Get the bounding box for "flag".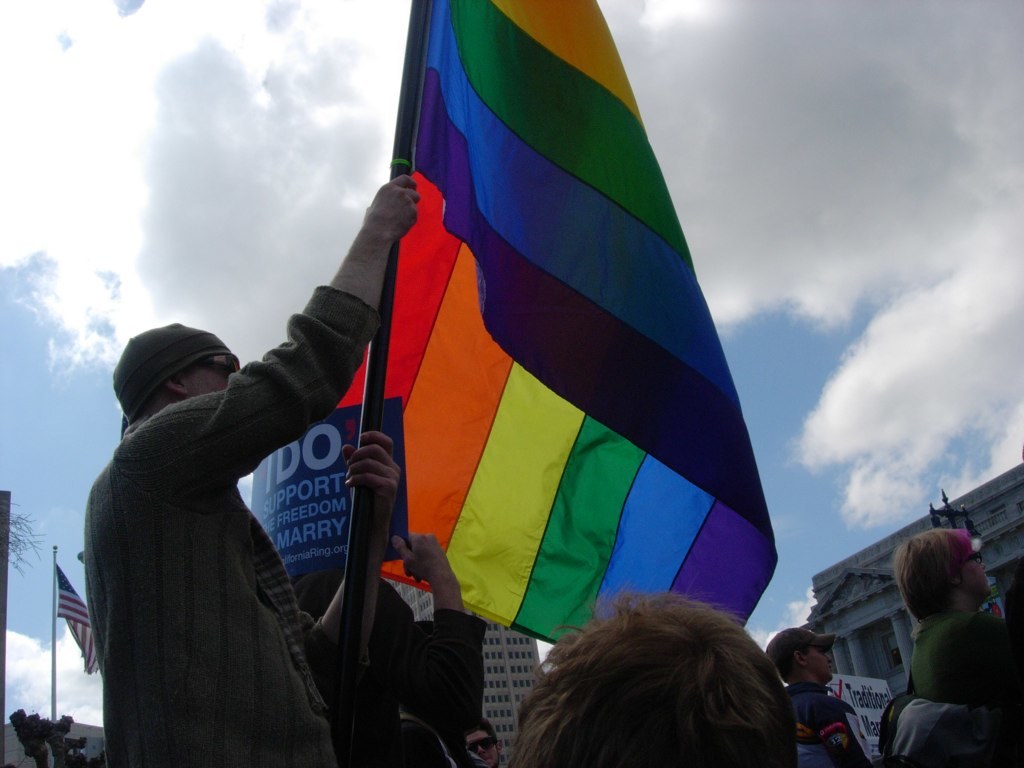
[43, 559, 97, 669].
